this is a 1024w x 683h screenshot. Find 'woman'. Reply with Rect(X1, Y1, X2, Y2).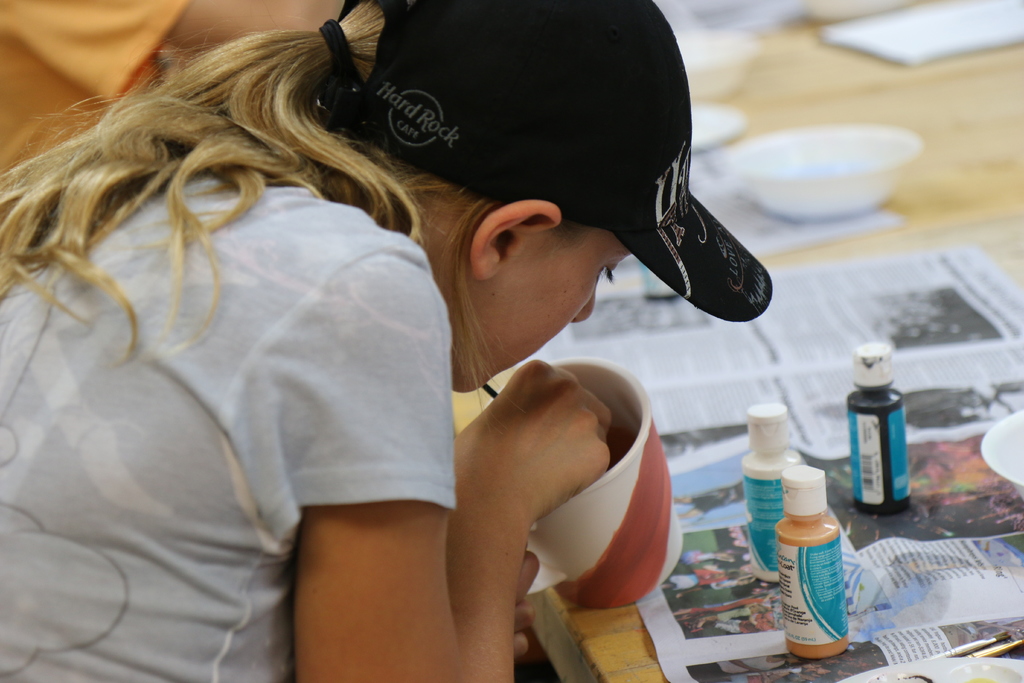
Rect(31, 8, 676, 660).
